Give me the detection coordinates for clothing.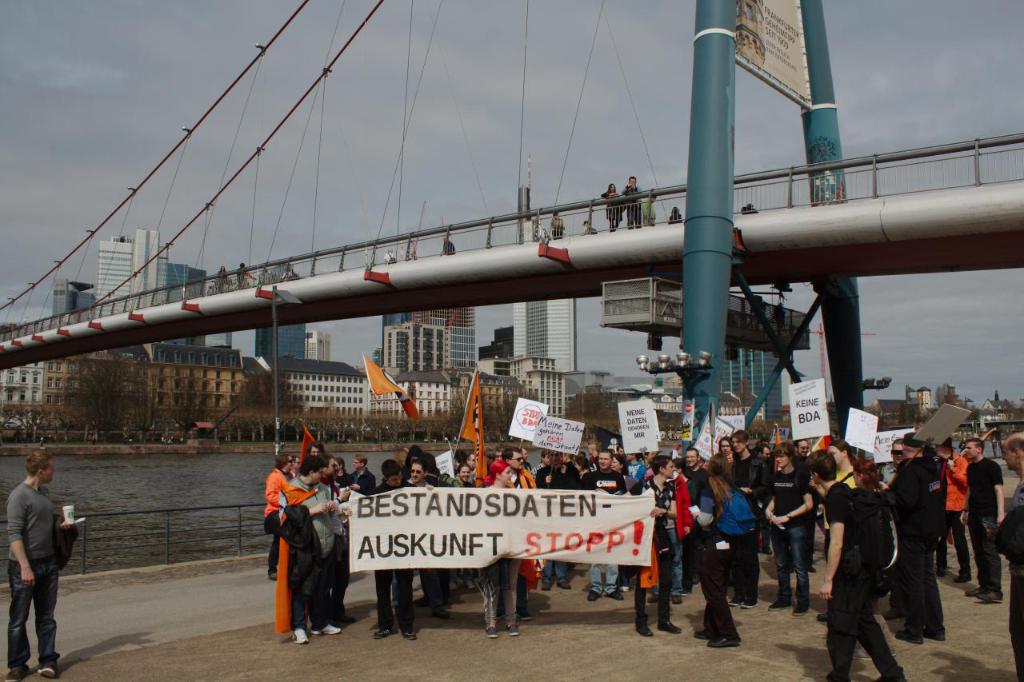
pyautogui.locateOnScreen(264, 460, 291, 569).
